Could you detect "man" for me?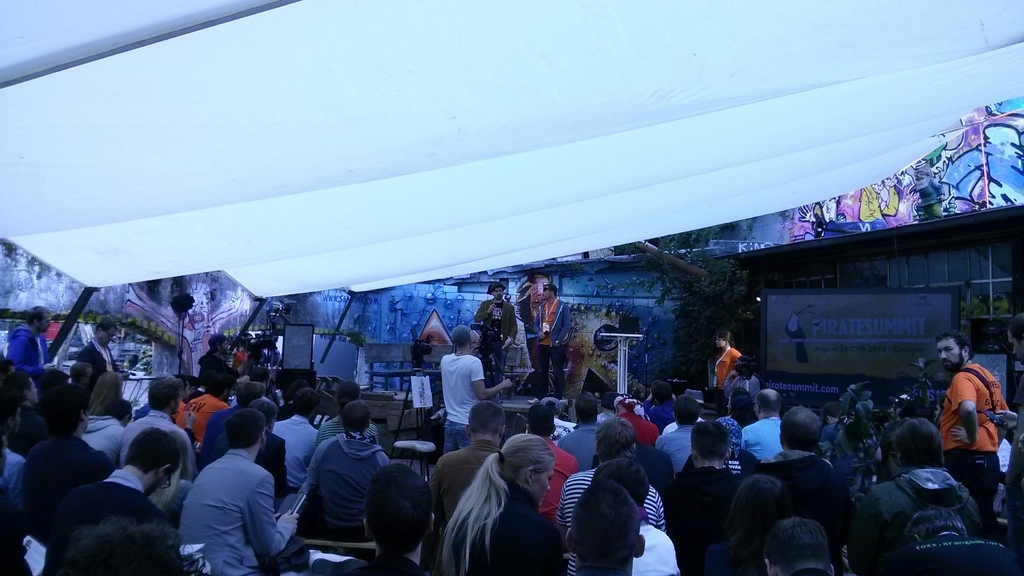
Detection result: (x1=470, y1=278, x2=518, y2=375).
